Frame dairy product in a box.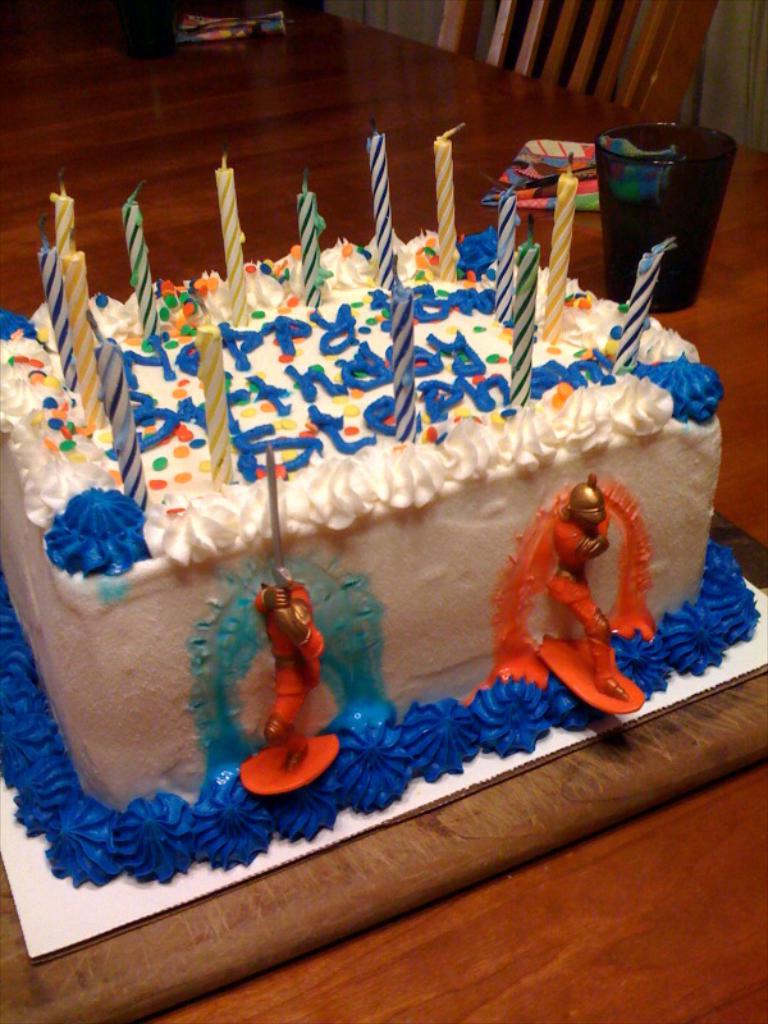
x1=3 y1=136 x2=713 y2=842.
